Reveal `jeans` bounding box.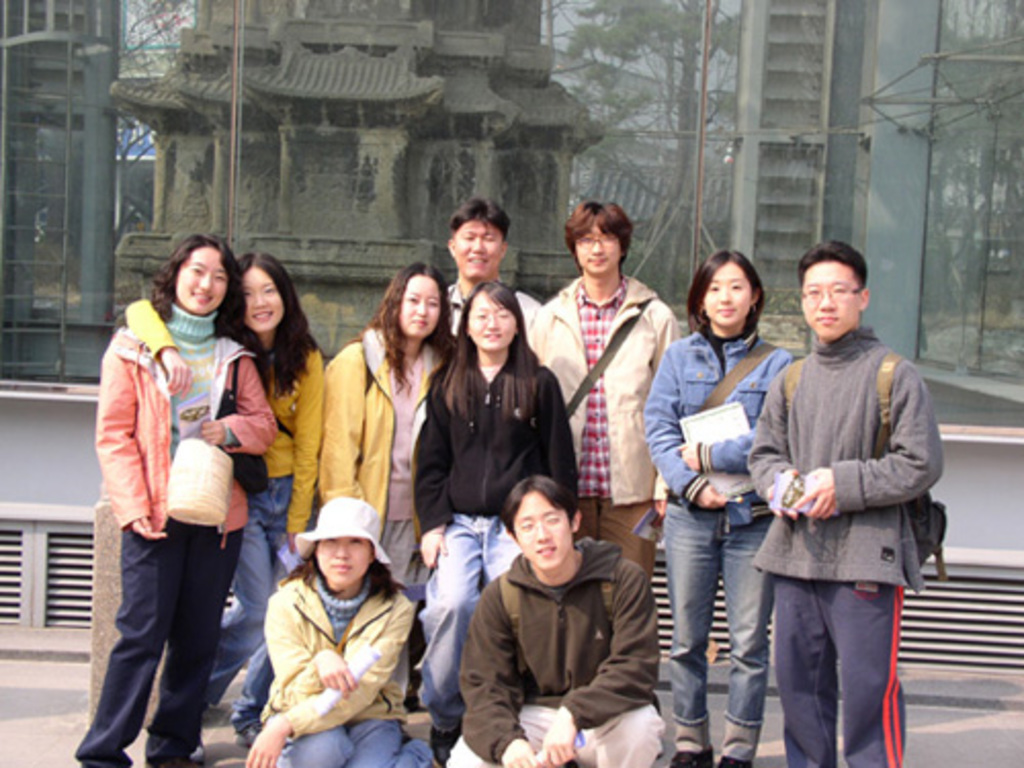
Revealed: [x1=659, y1=496, x2=782, y2=756].
